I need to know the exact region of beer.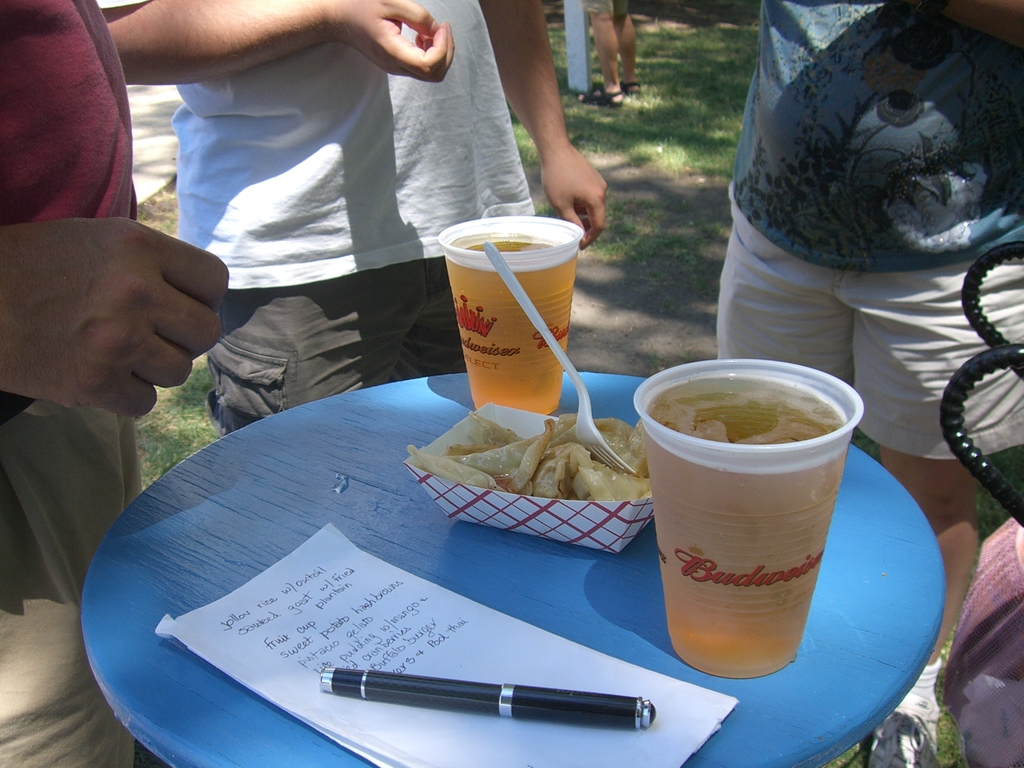
Region: bbox=(639, 376, 844, 679).
